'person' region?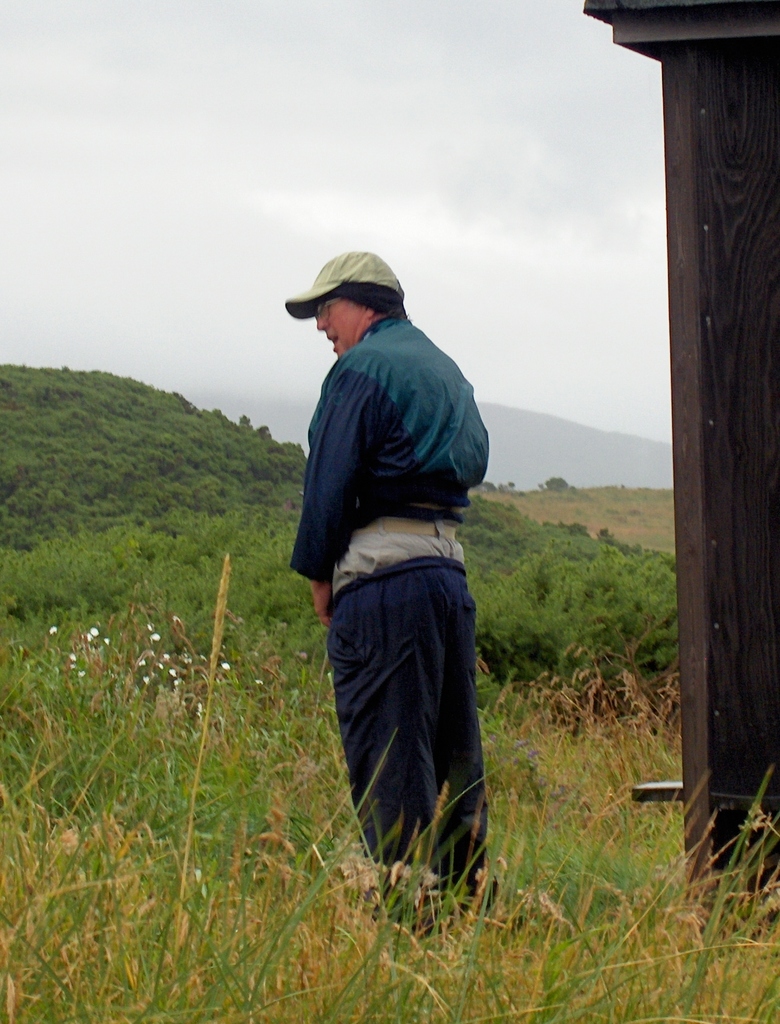
(left=277, top=241, right=505, bottom=905)
